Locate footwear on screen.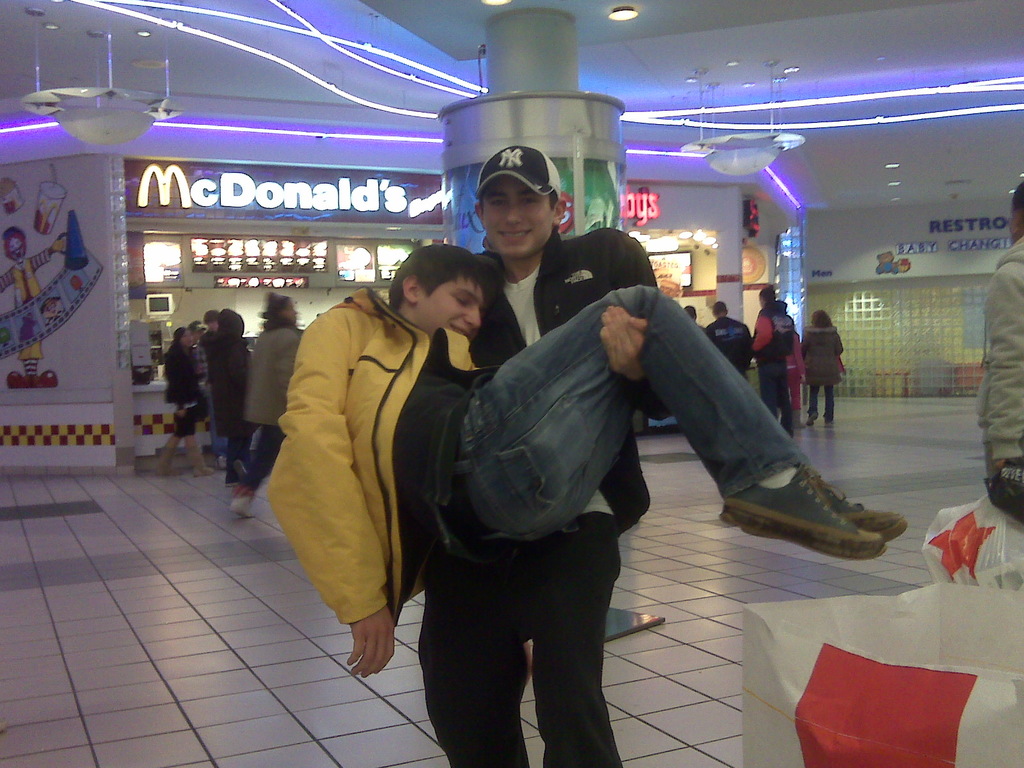
On screen at bbox=(231, 482, 259, 520).
